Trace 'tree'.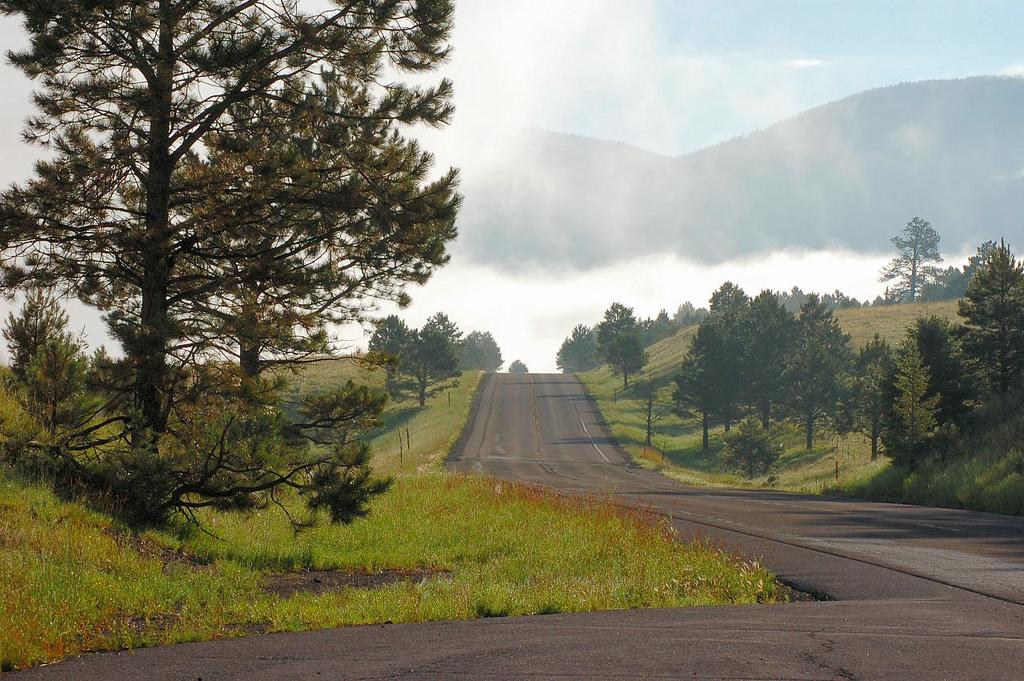
Traced to BBox(668, 310, 733, 462).
